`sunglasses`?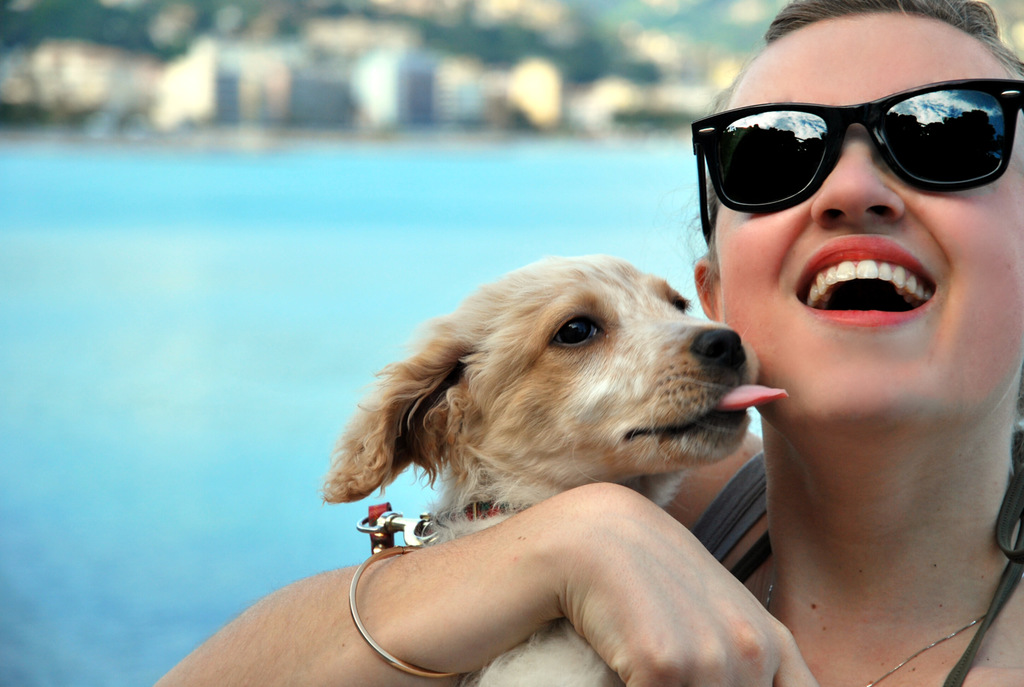
locate(688, 65, 1023, 251)
